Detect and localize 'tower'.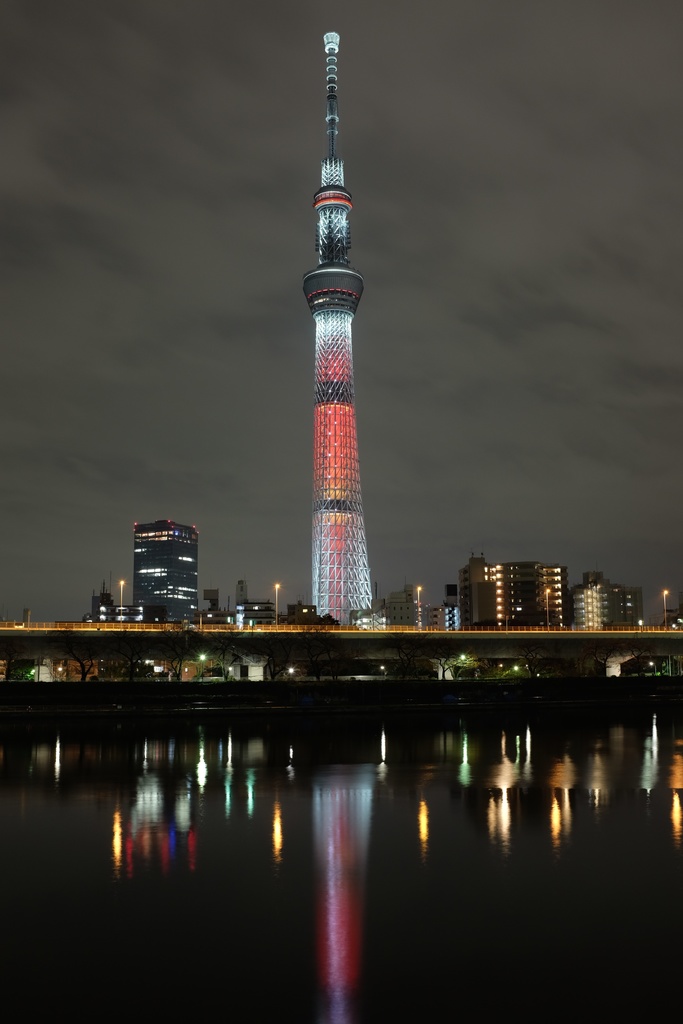
Localized at box=[270, 45, 399, 608].
